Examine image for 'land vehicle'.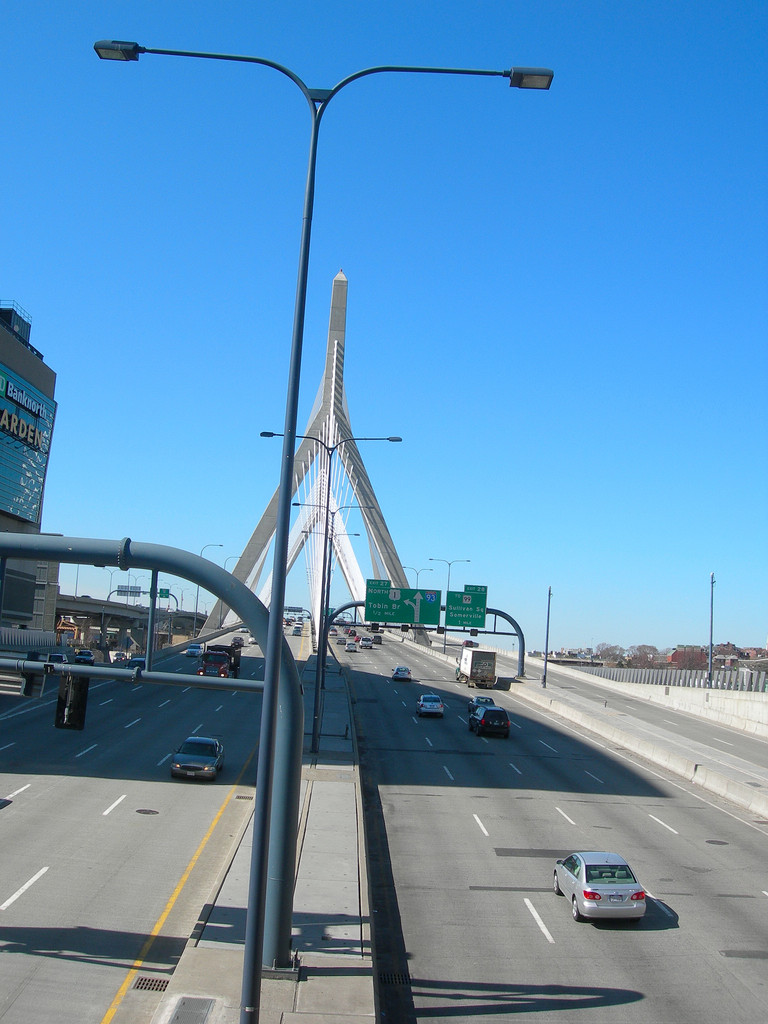
Examination result: [469,702,513,735].
